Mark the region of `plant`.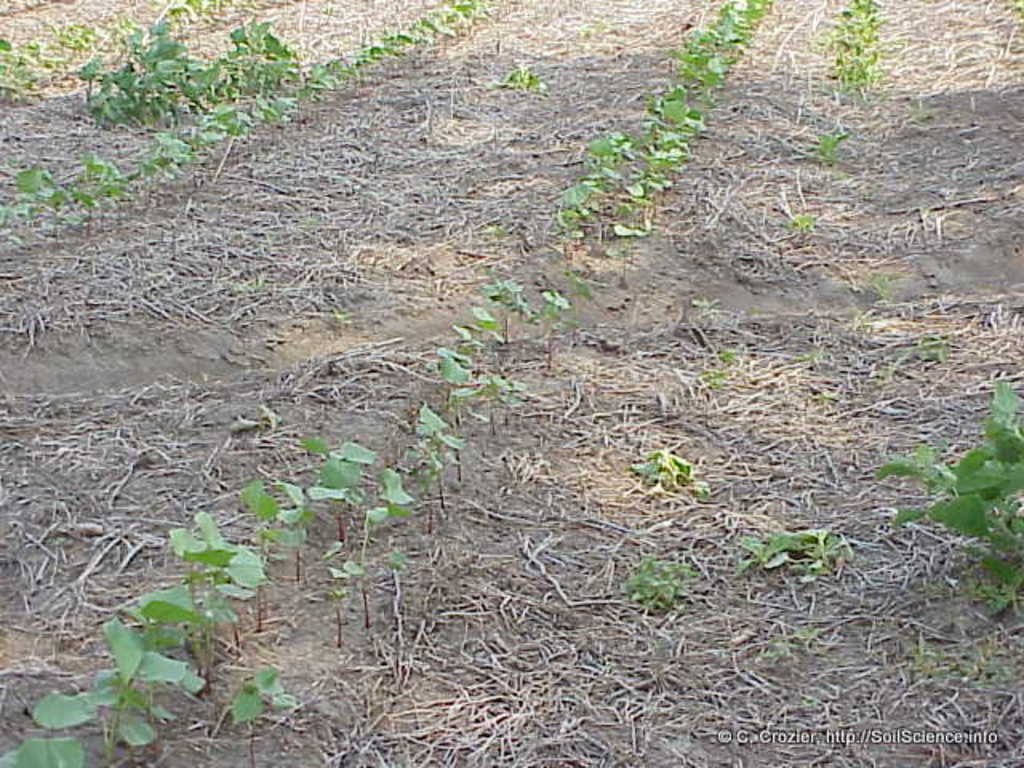
Region: crop(765, 597, 824, 654).
